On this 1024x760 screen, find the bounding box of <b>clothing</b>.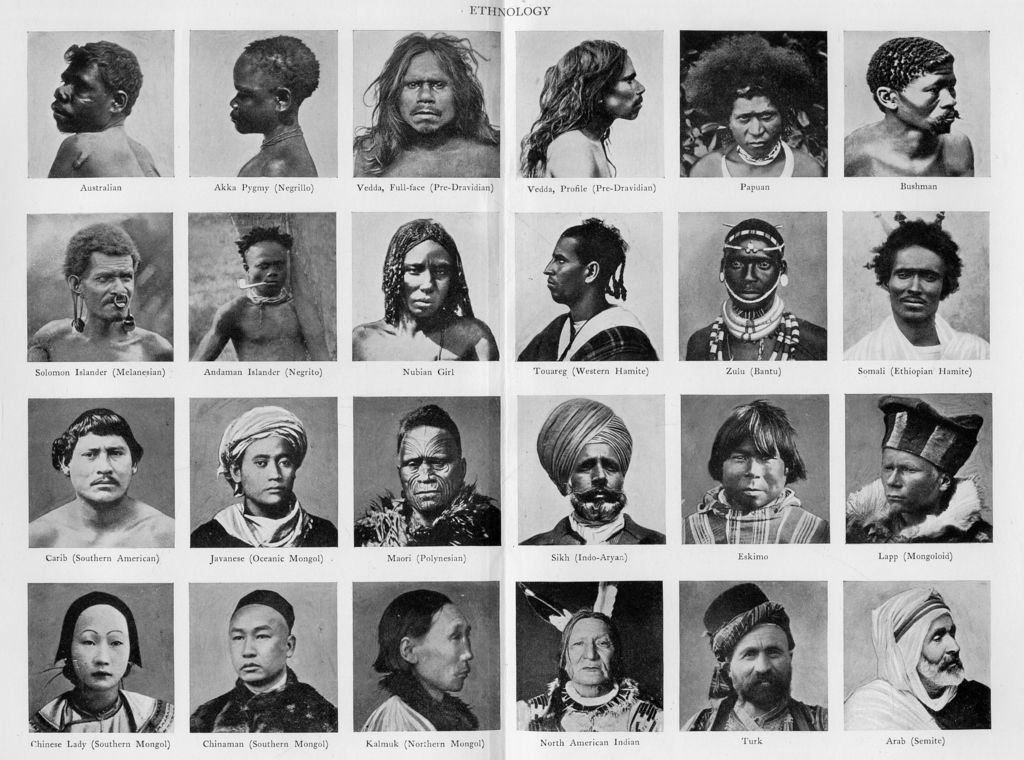
Bounding box: rect(362, 671, 479, 734).
